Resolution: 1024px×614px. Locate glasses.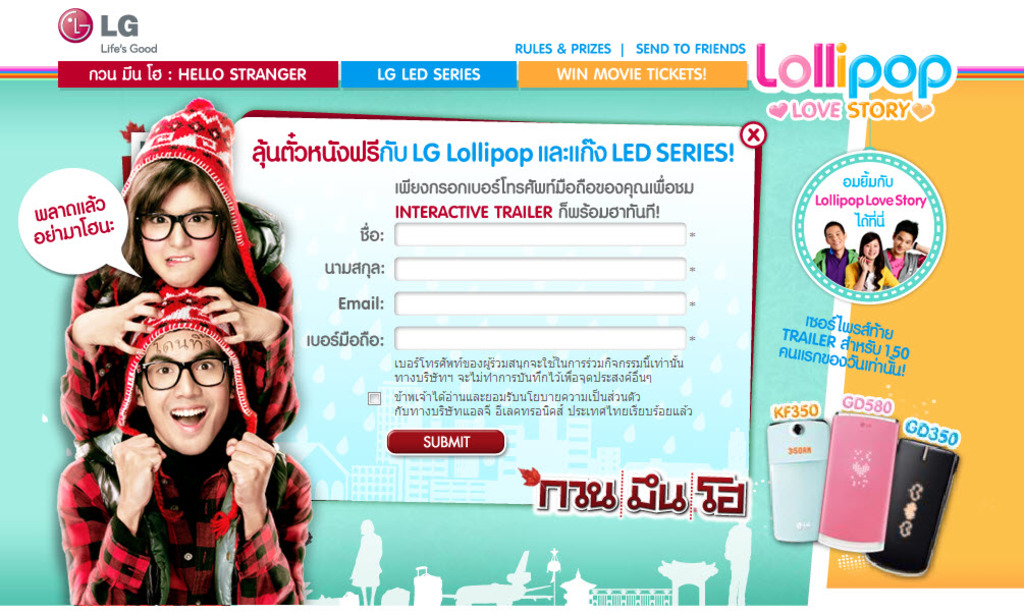
box=[123, 205, 218, 248].
